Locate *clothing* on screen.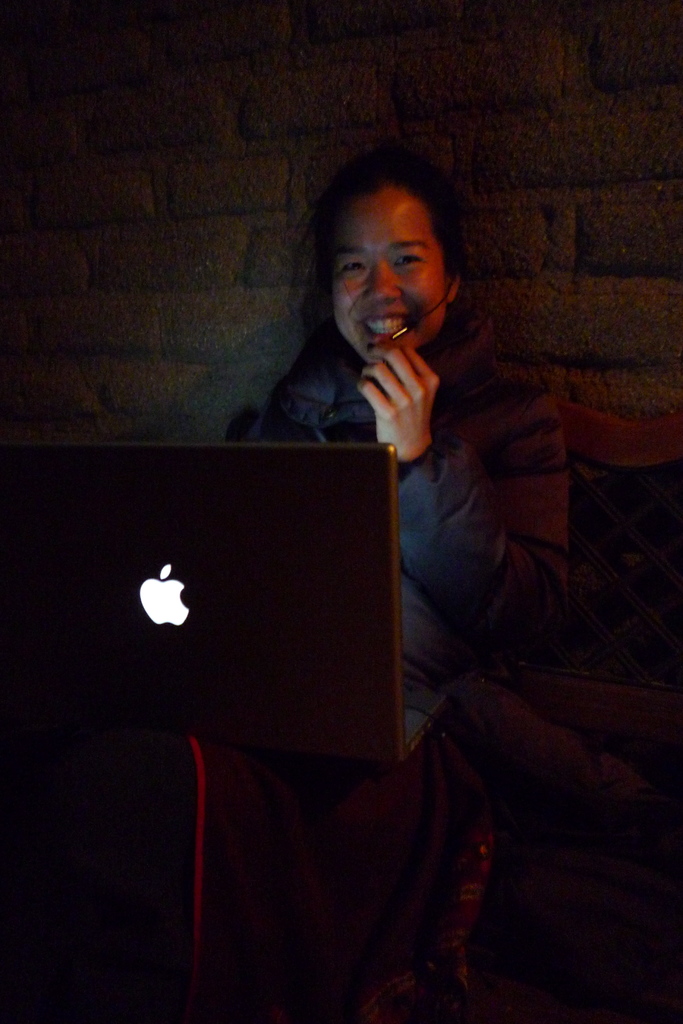
On screen at <region>251, 365, 573, 710</region>.
